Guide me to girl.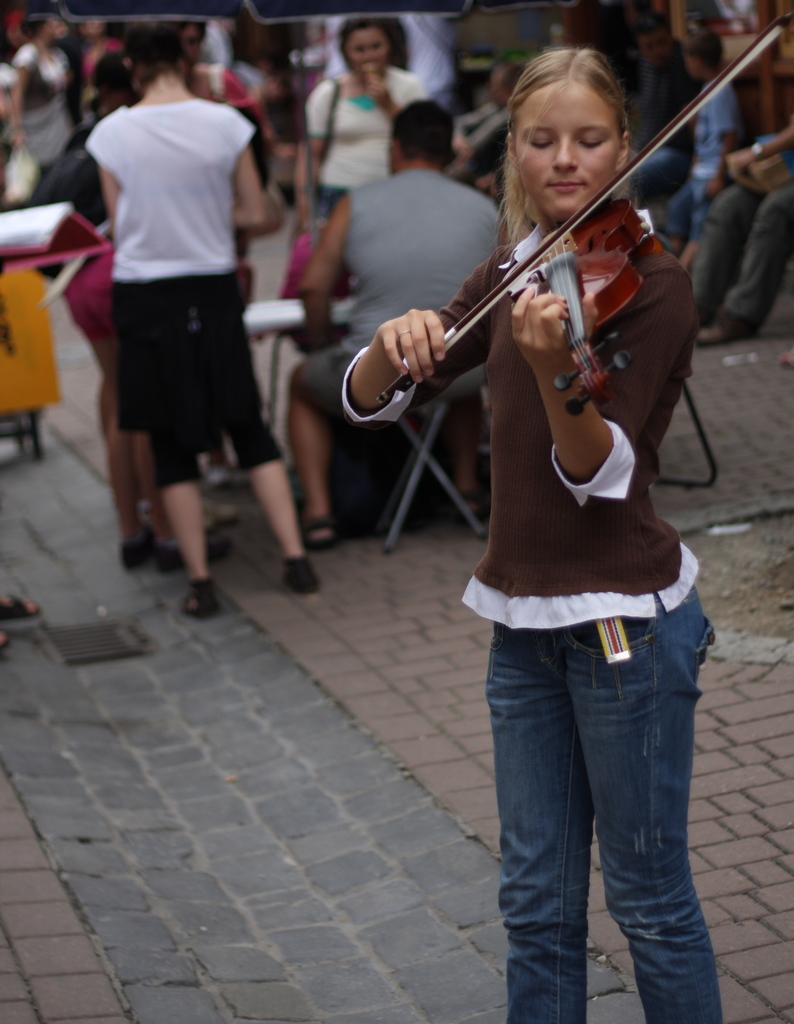
Guidance: 344,49,729,1023.
